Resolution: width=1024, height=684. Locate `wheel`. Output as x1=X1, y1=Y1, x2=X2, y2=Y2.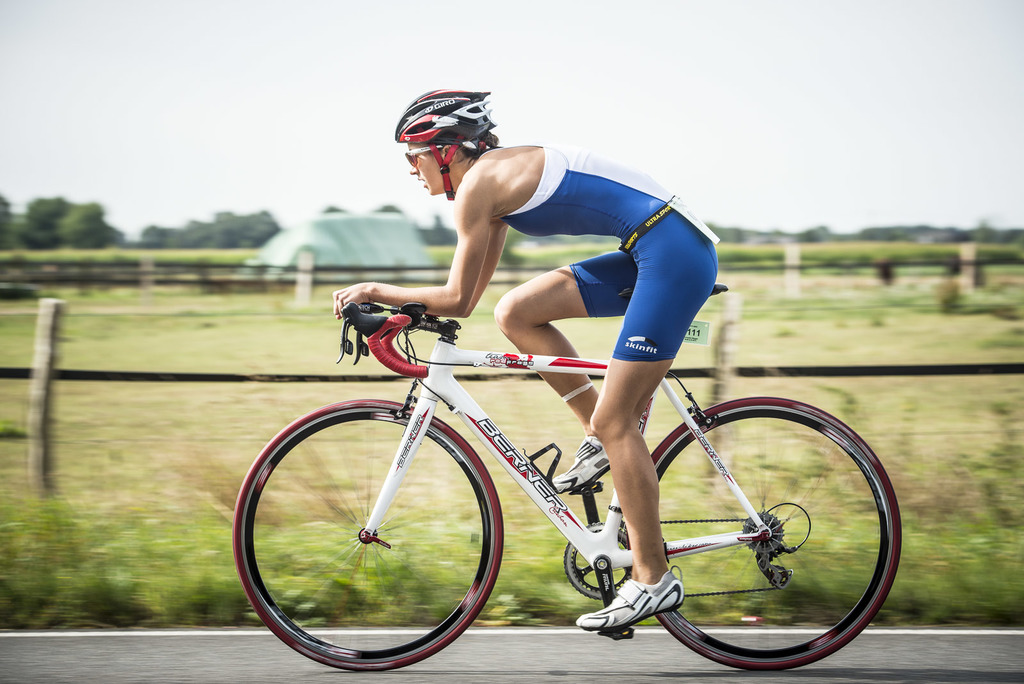
x1=618, y1=396, x2=904, y2=670.
